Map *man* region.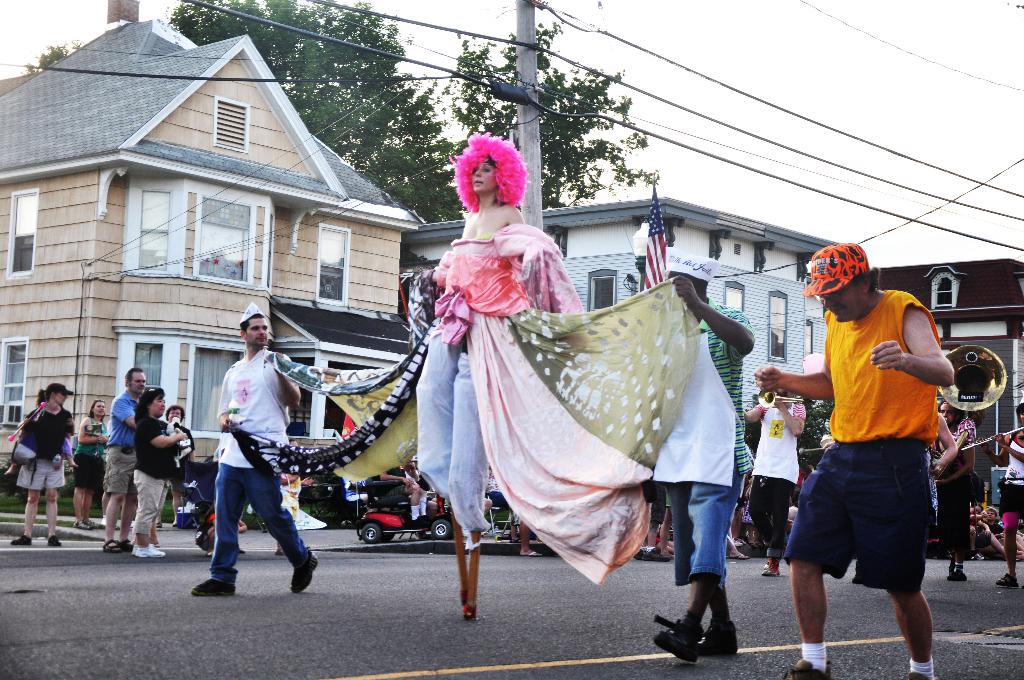
Mapped to <region>743, 390, 803, 578</region>.
